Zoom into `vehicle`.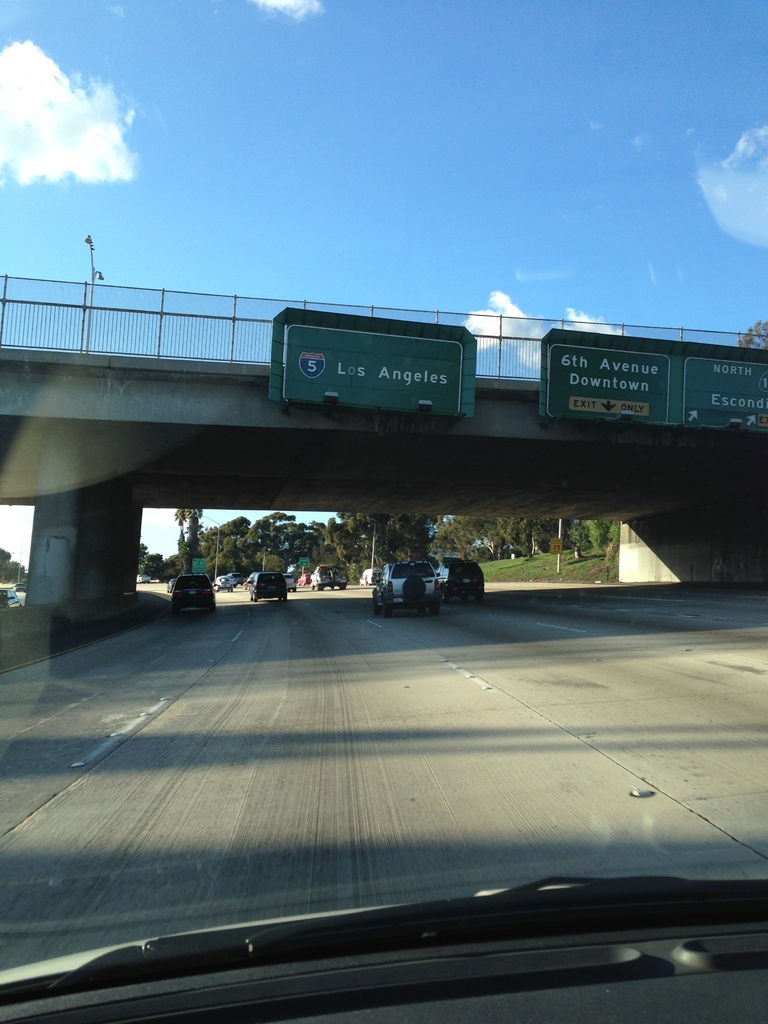
Zoom target: BBox(0, 588, 21, 609).
